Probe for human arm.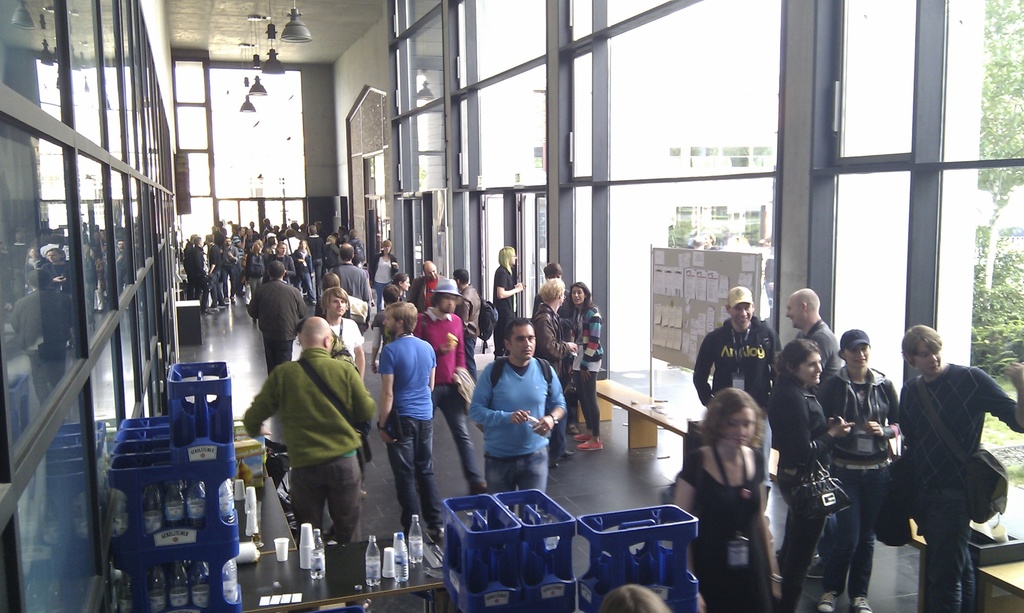
Probe result: <bbox>818, 369, 847, 433</bbox>.
